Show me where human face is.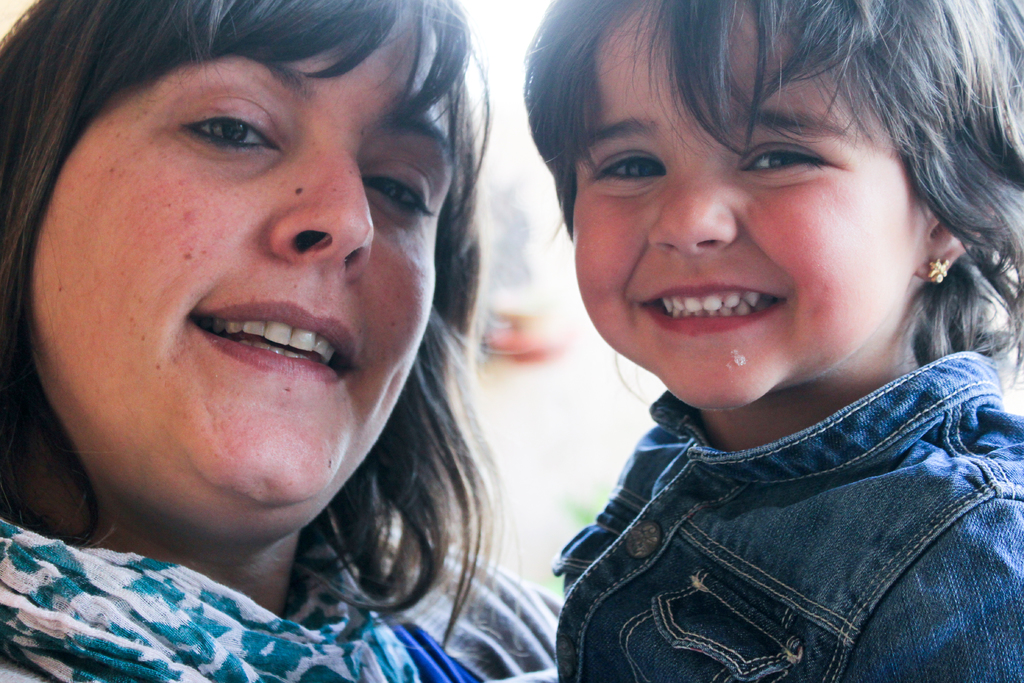
human face is at Rect(28, 5, 464, 503).
